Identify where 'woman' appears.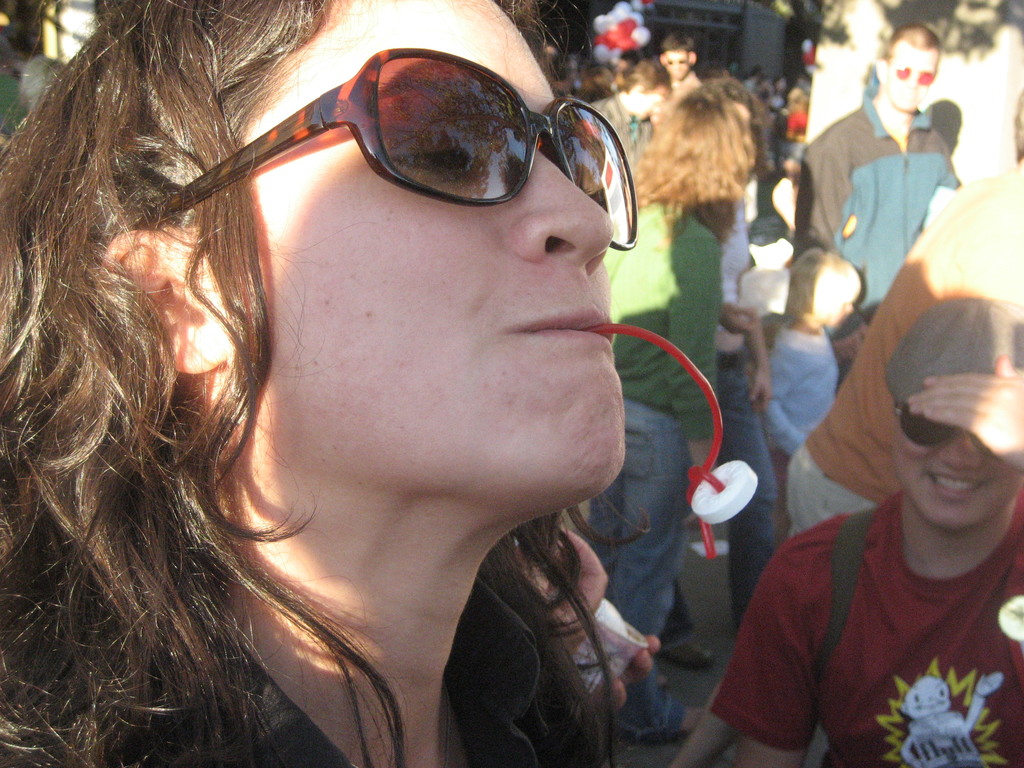
Appears at 8,0,686,767.
